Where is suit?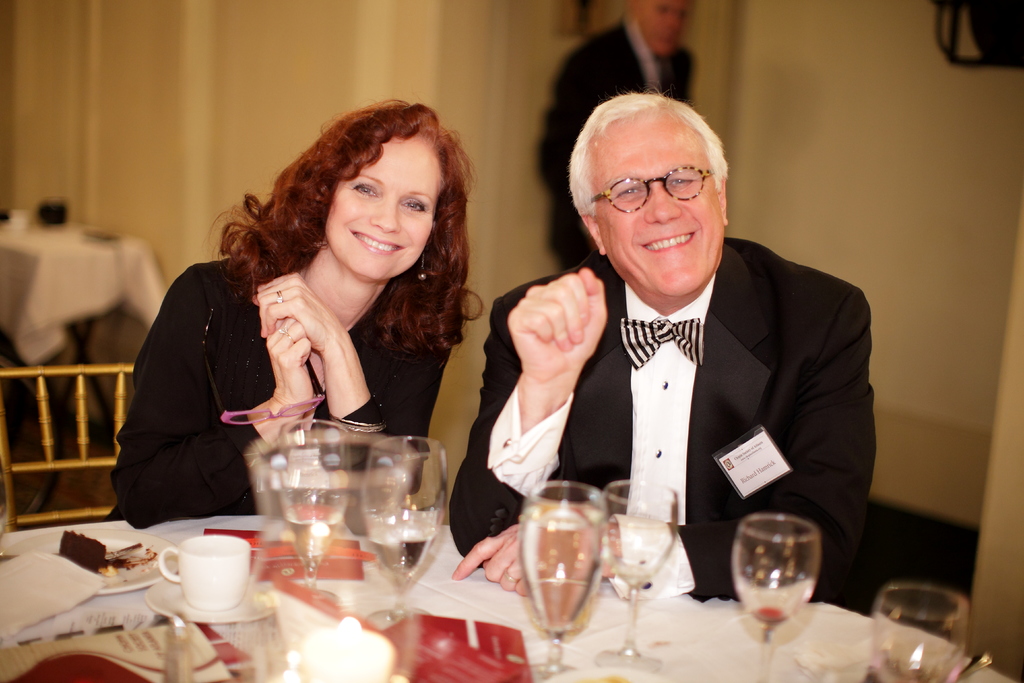
<bbox>492, 172, 893, 605</bbox>.
